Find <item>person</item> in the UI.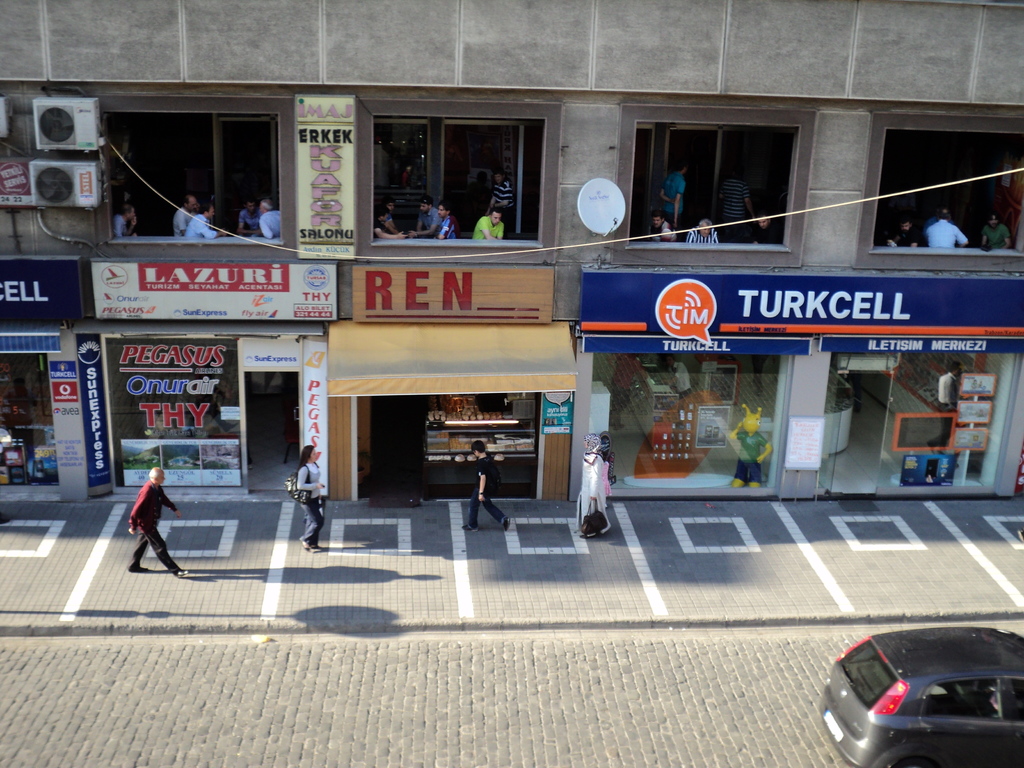
UI element at locate(111, 200, 137, 237).
